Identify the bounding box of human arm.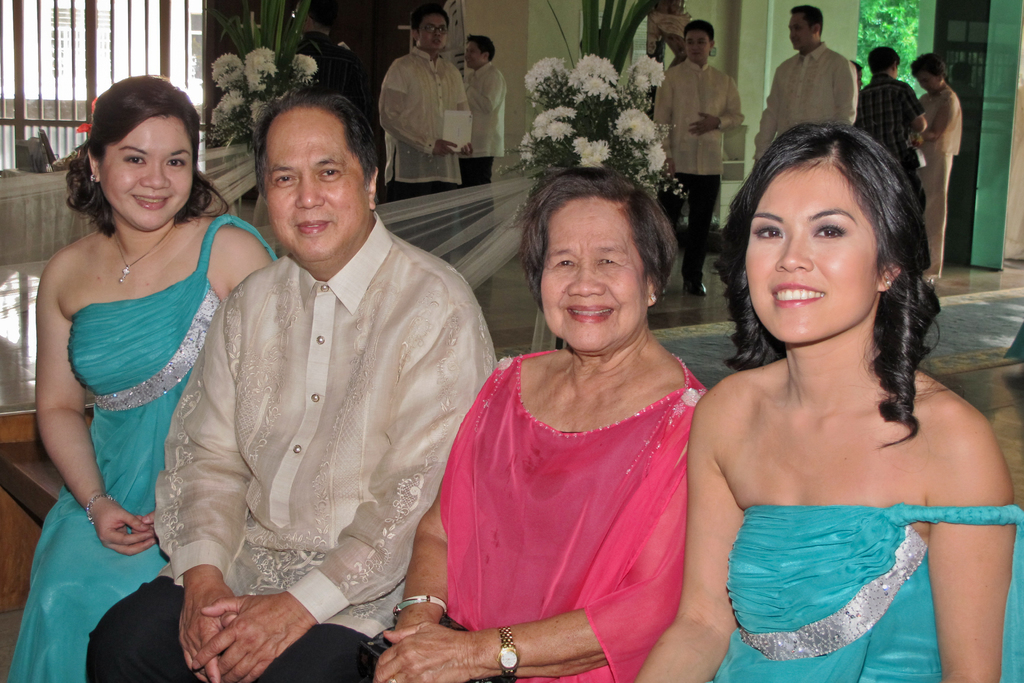
locate(382, 359, 527, 682).
